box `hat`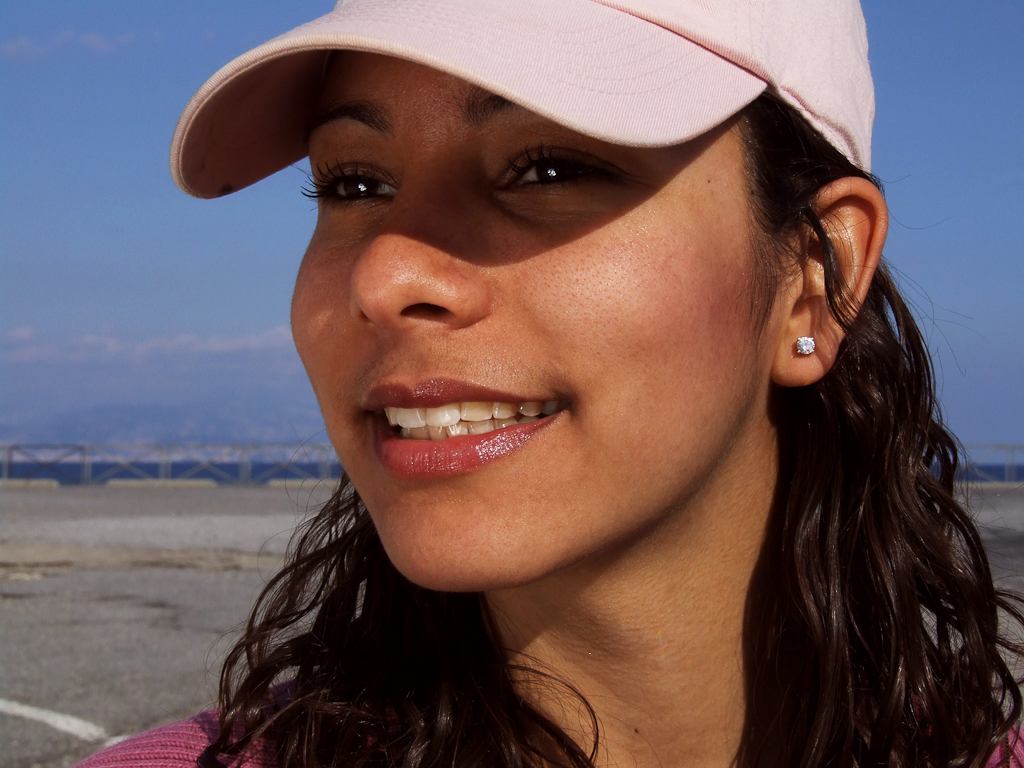
pyautogui.locateOnScreen(169, 0, 875, 202)
